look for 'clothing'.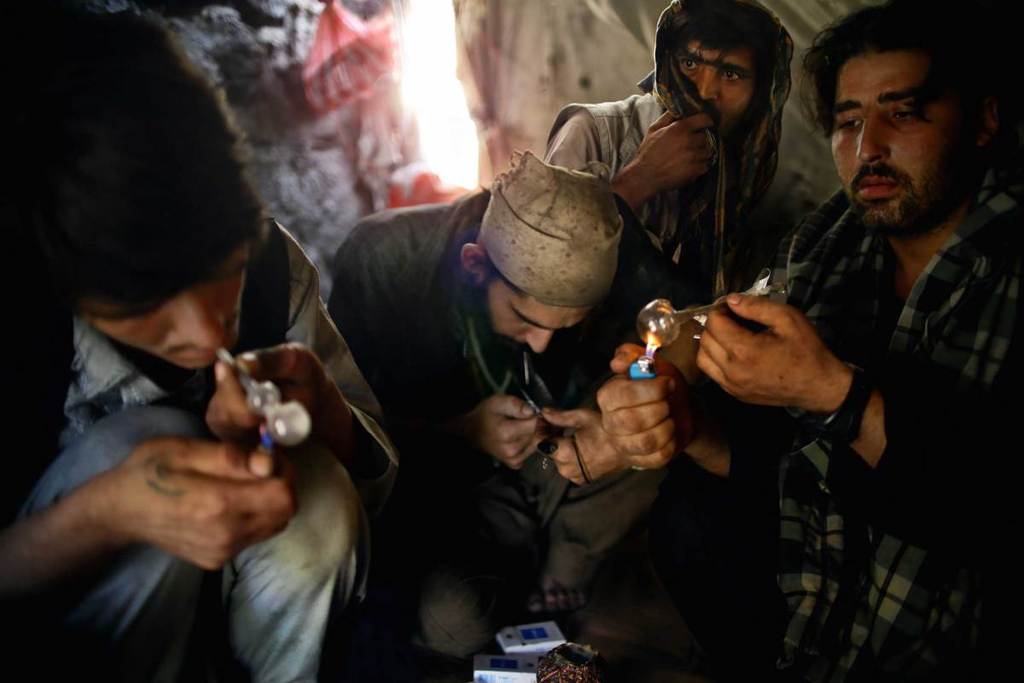
Found: rect(16, 288, 400, 653).
